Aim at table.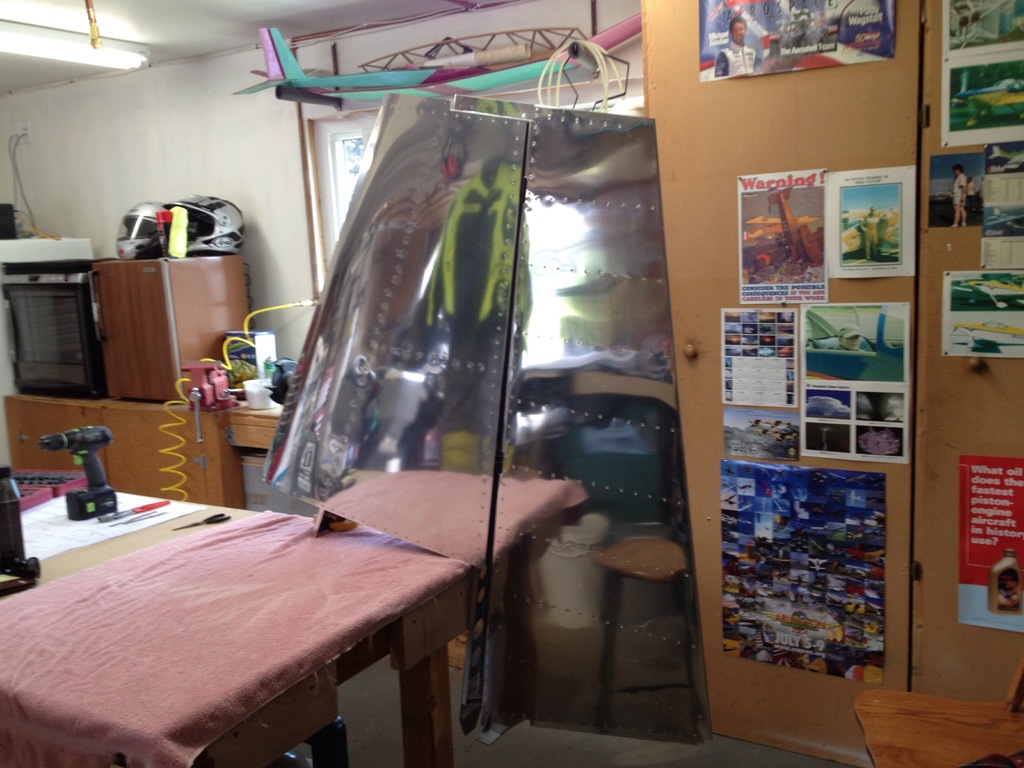
Aimed at <bbox>22, 492, 465, 767</bbox>.
